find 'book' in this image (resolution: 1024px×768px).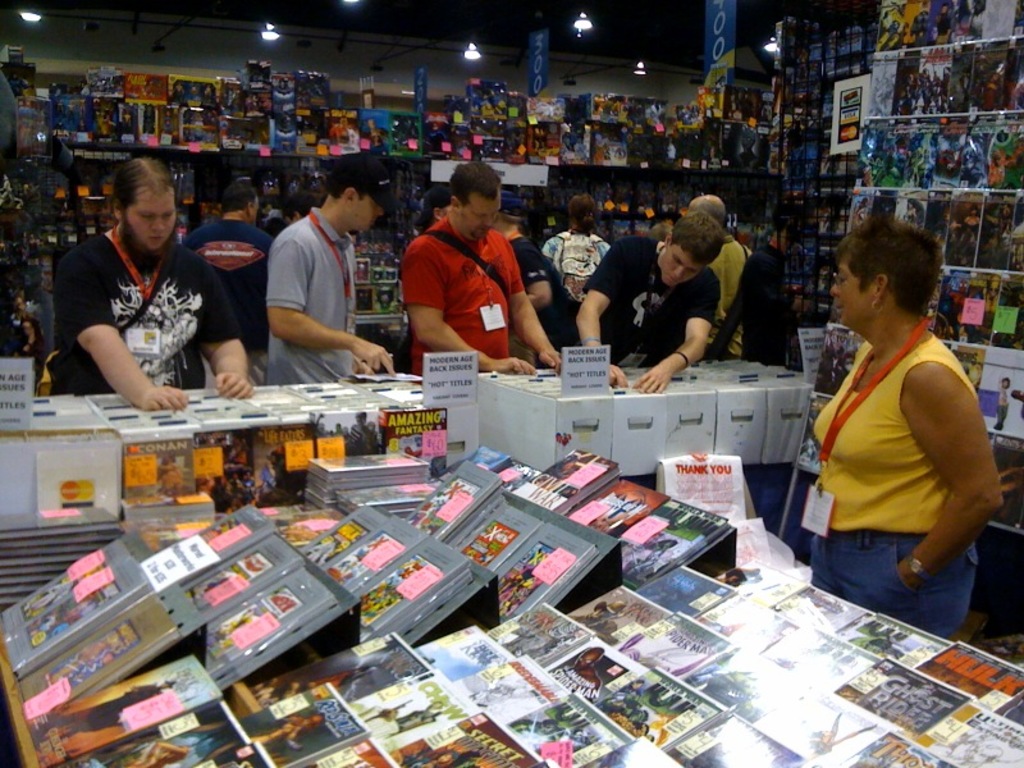
{"x1": 24, "y1": 652, "x2": 224, "y2": 767}.
